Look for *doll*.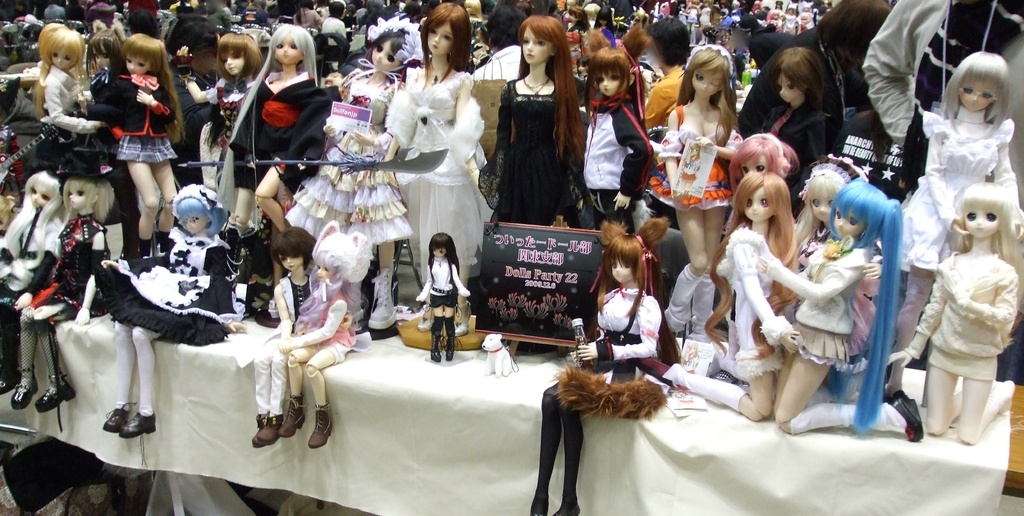
Found: (673, 38, 744, 331).
